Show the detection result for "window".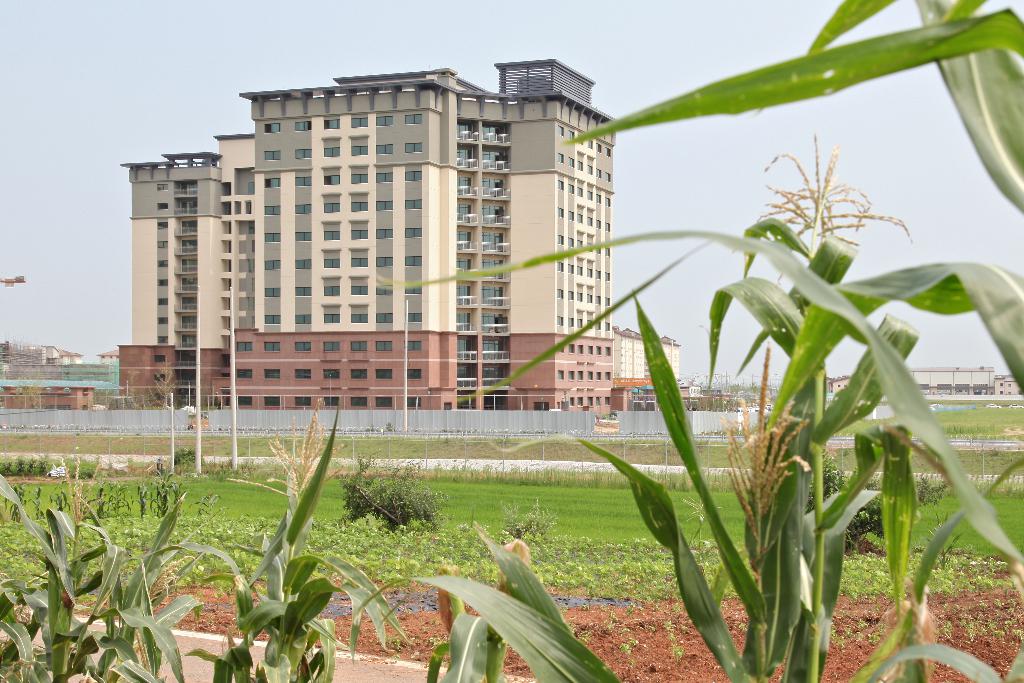
box=[402, 227, 420, 239].
